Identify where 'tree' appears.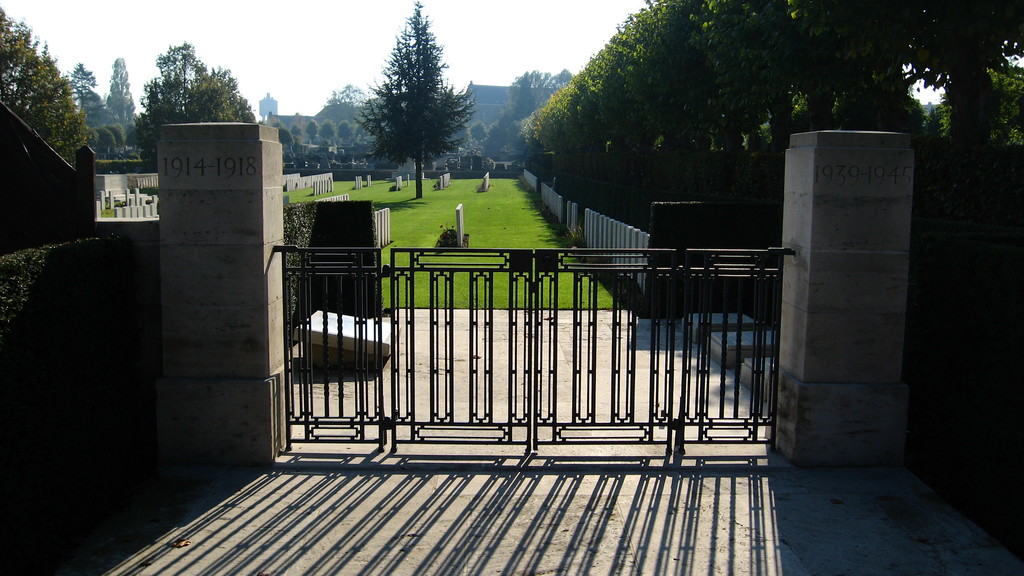
Appears at box(0, 4, 87, 153).
